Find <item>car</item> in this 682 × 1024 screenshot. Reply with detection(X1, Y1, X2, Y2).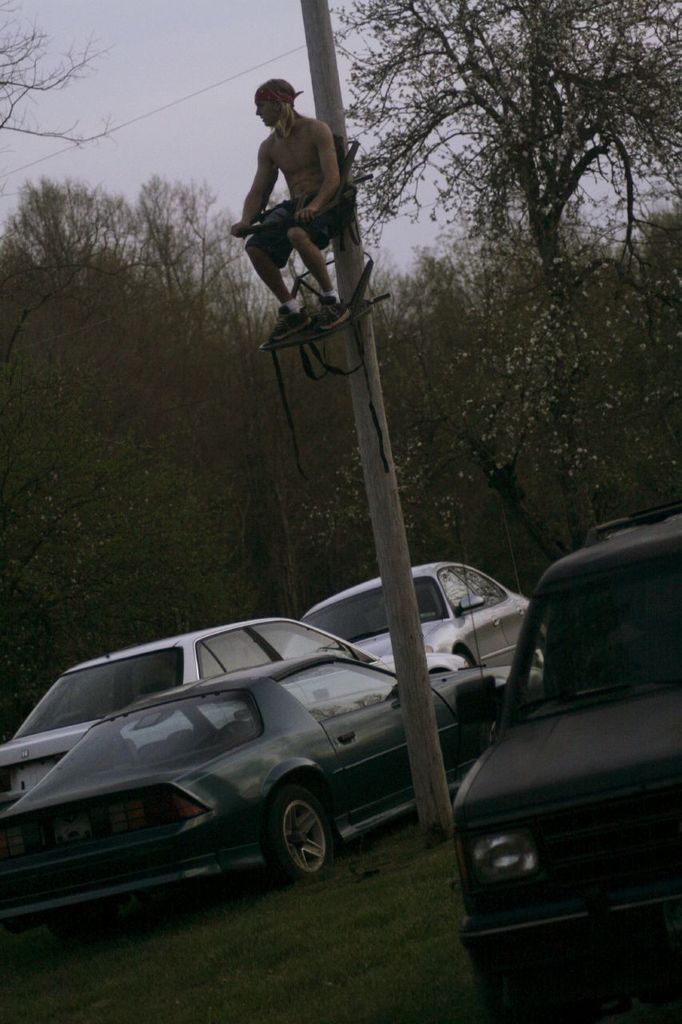
detection(0, 623, 395, 808).
